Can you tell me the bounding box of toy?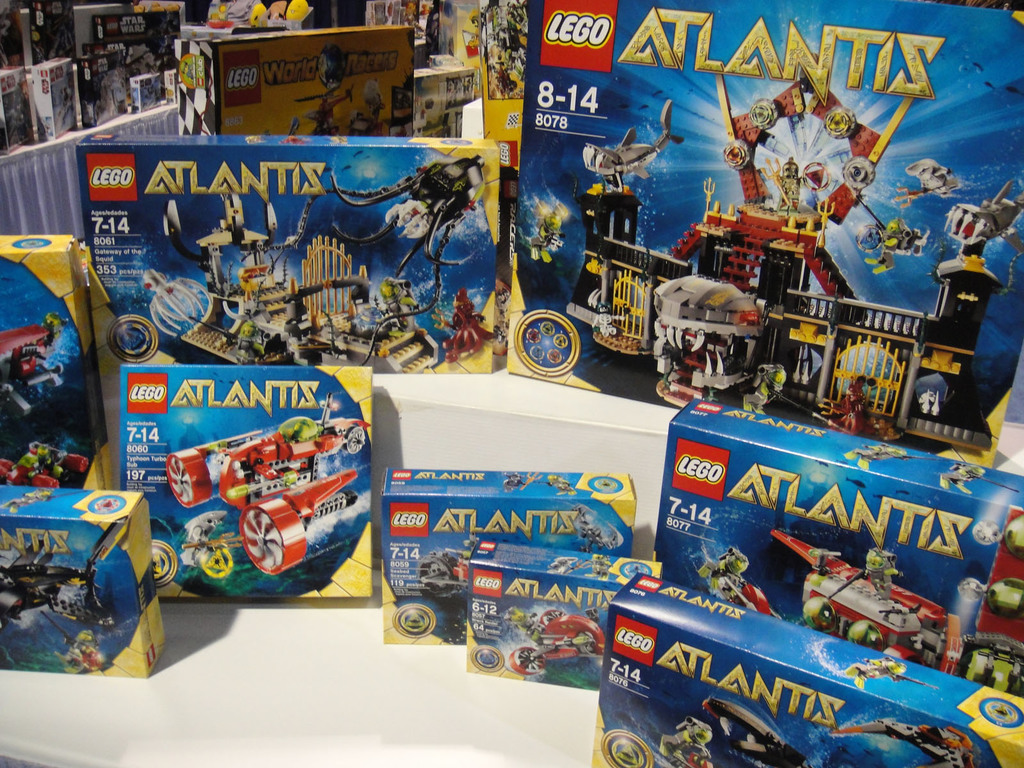
Rect(404, 534, 485, 605).
